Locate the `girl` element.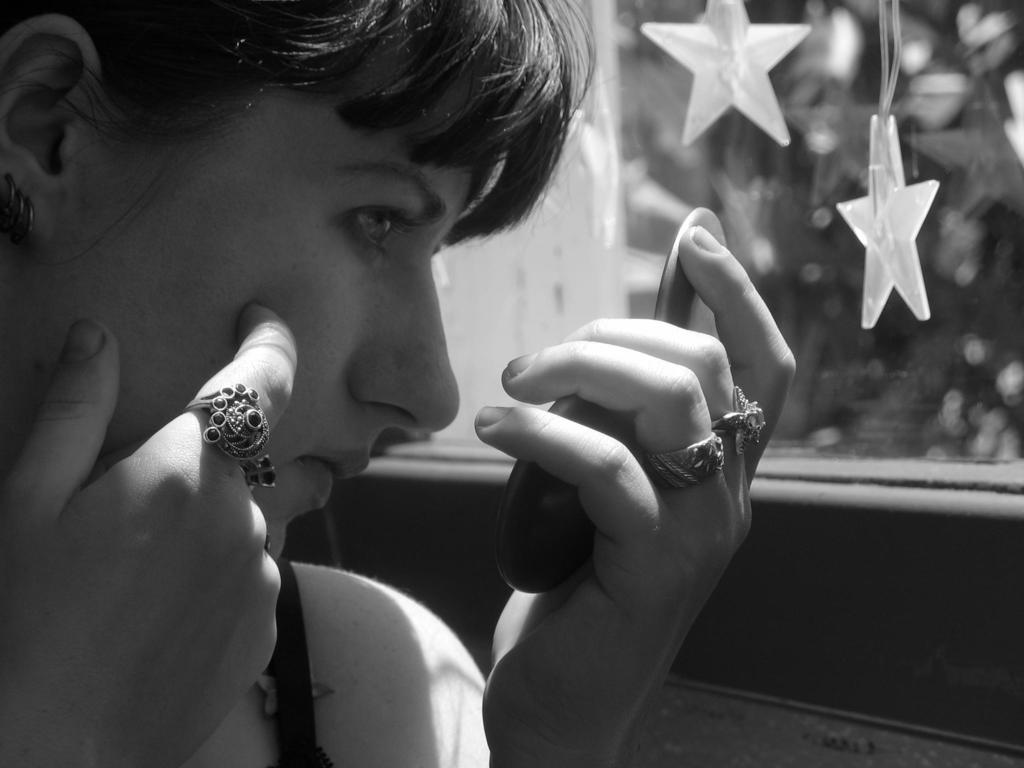
Element bbox: <bbox>0, 0, 797, 767</bbox>.
